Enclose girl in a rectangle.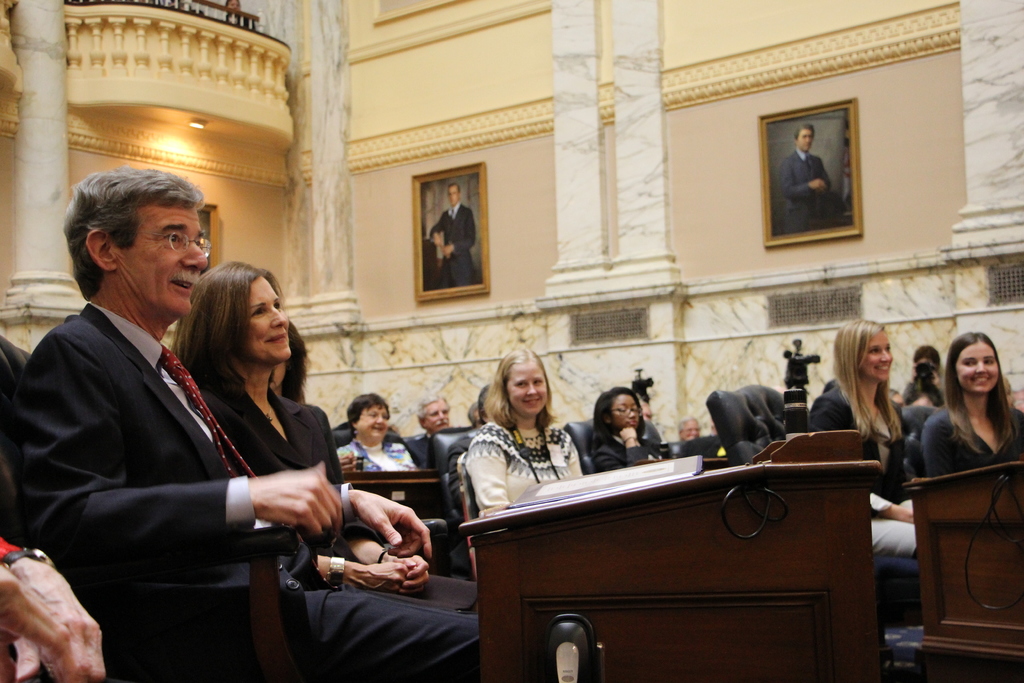
rect(917, 323, 1023, 470).
